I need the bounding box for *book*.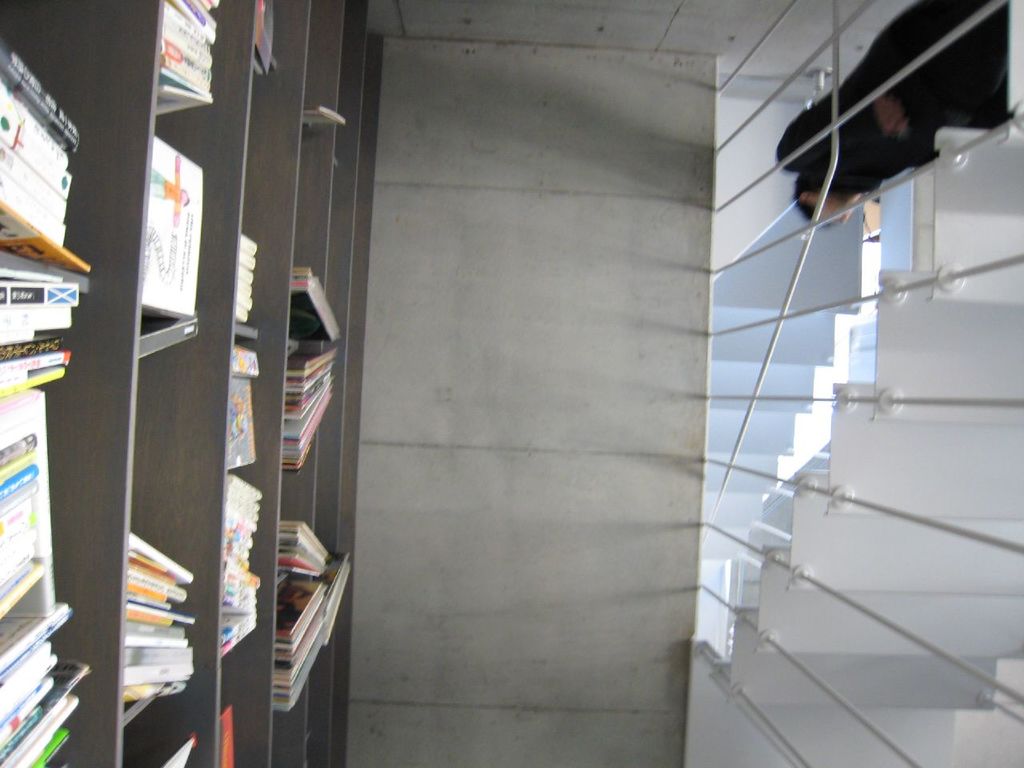
Here it is: 0, 274, 70, 310.
